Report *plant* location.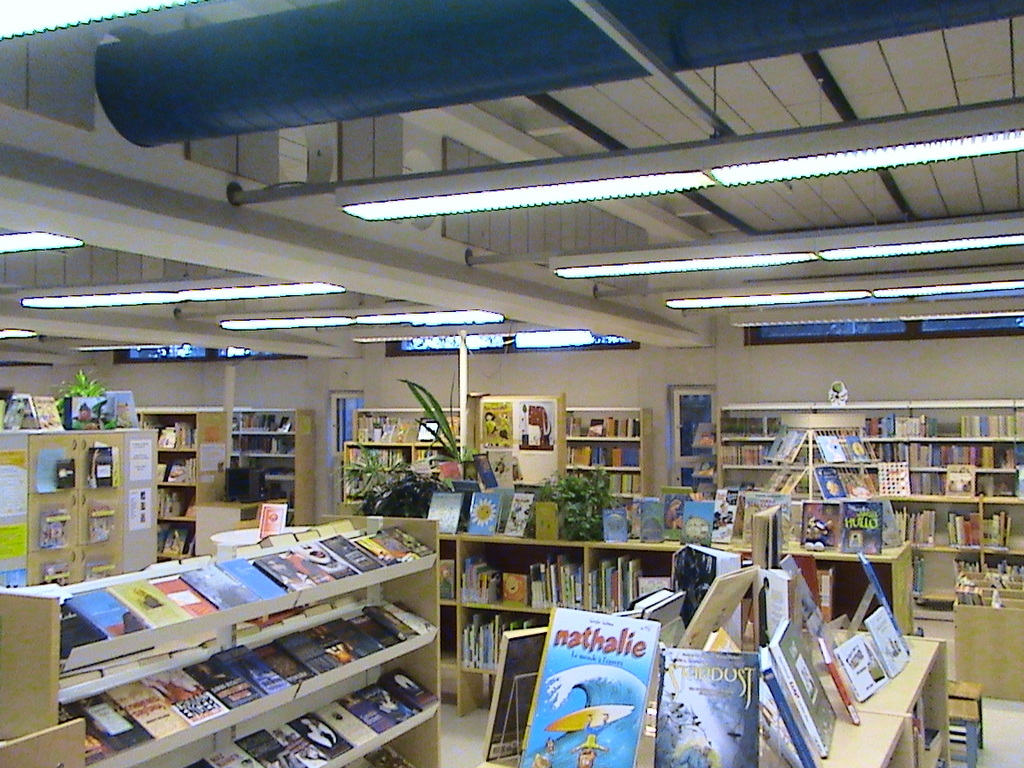
Report: x1=324 y1=437 x2=444 y2=506.
